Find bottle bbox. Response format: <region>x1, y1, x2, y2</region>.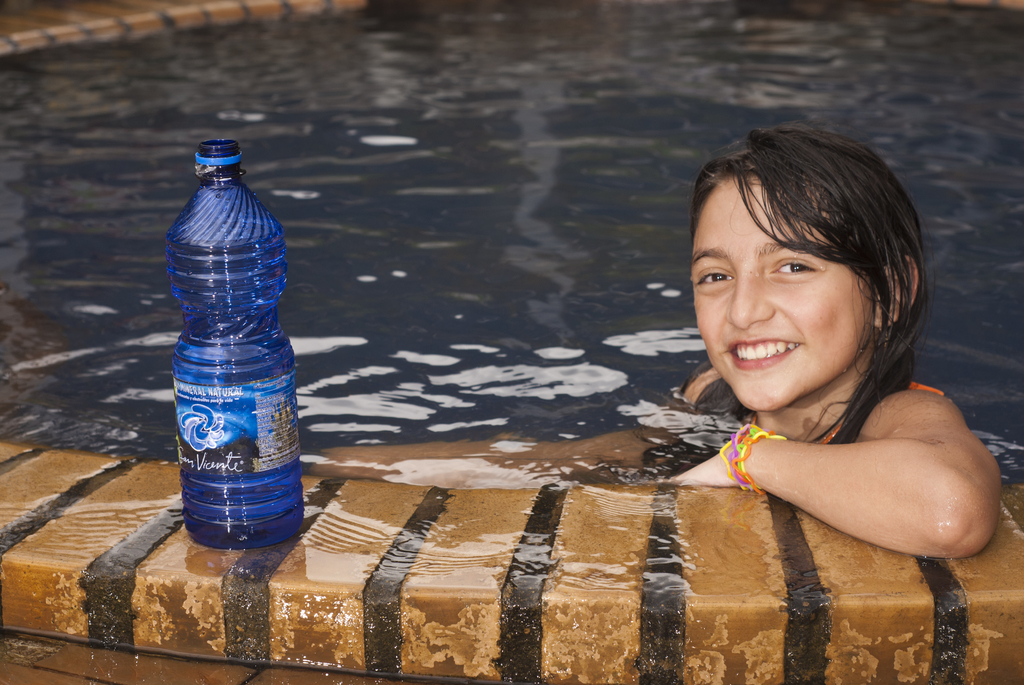
<region>161, 150, 305, 557</region>.
